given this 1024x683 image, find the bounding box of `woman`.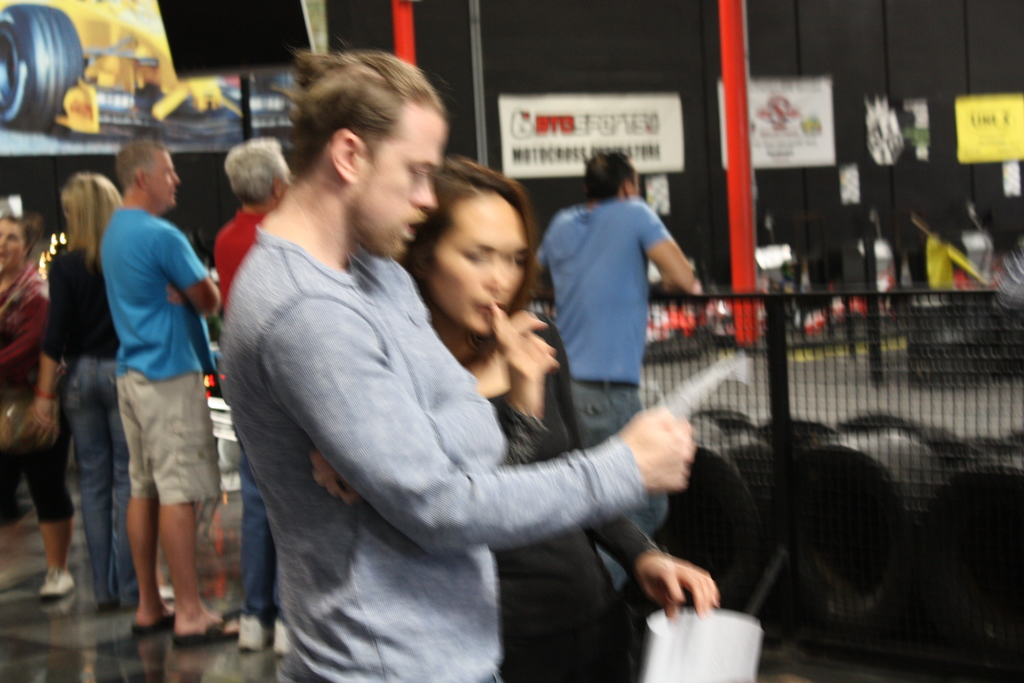
(0, 210, 76, 596).
